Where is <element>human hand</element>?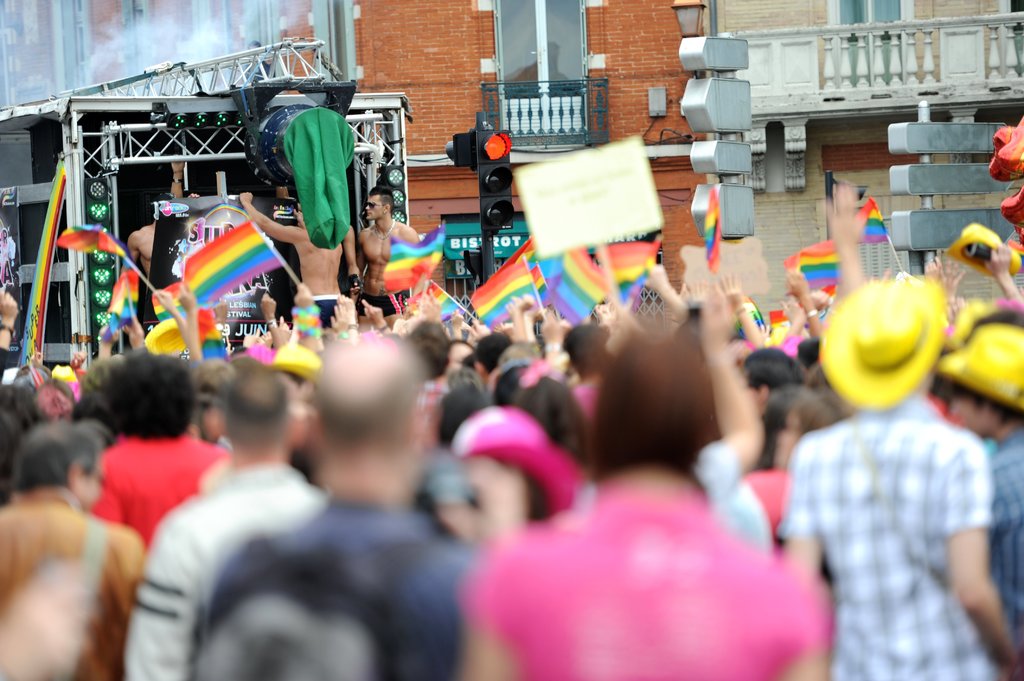
bbox=(97, 324, 120, 344).
